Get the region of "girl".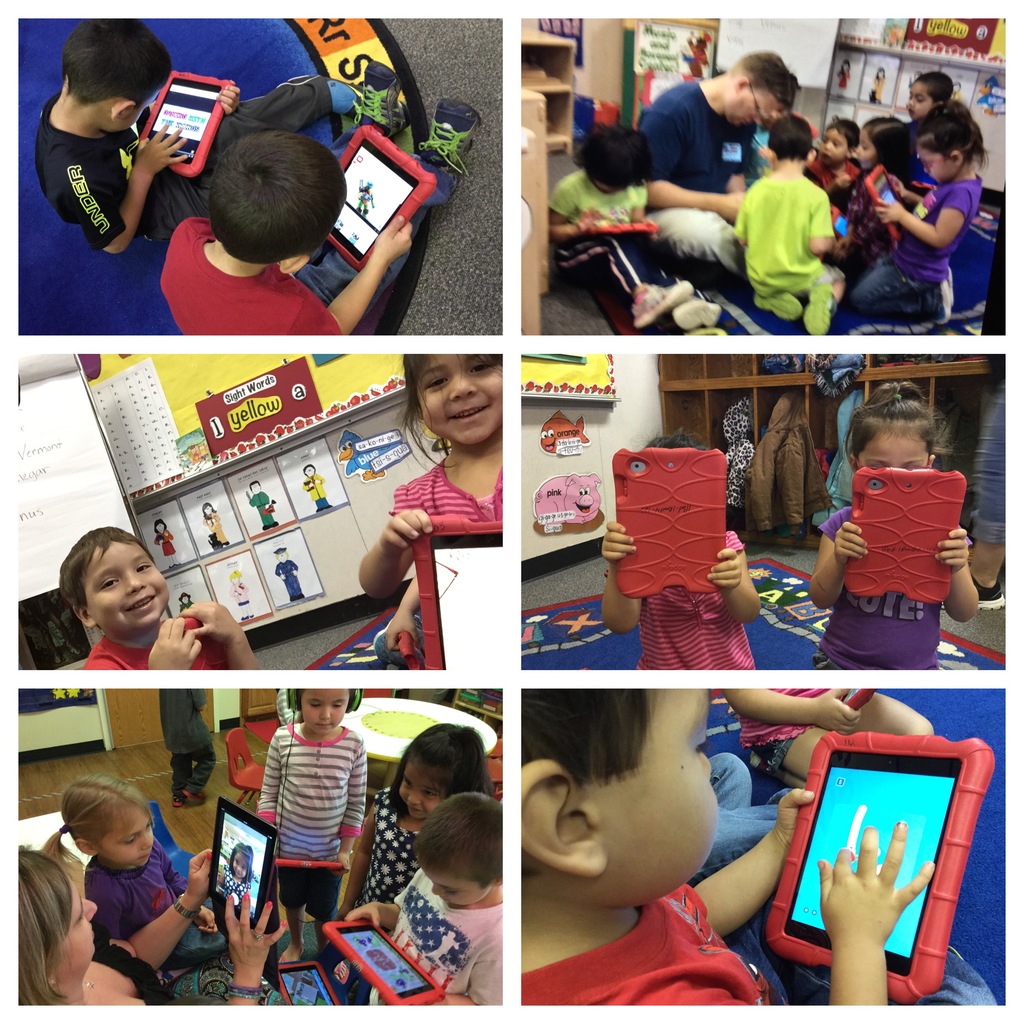
(838, 113, 910, 271).
